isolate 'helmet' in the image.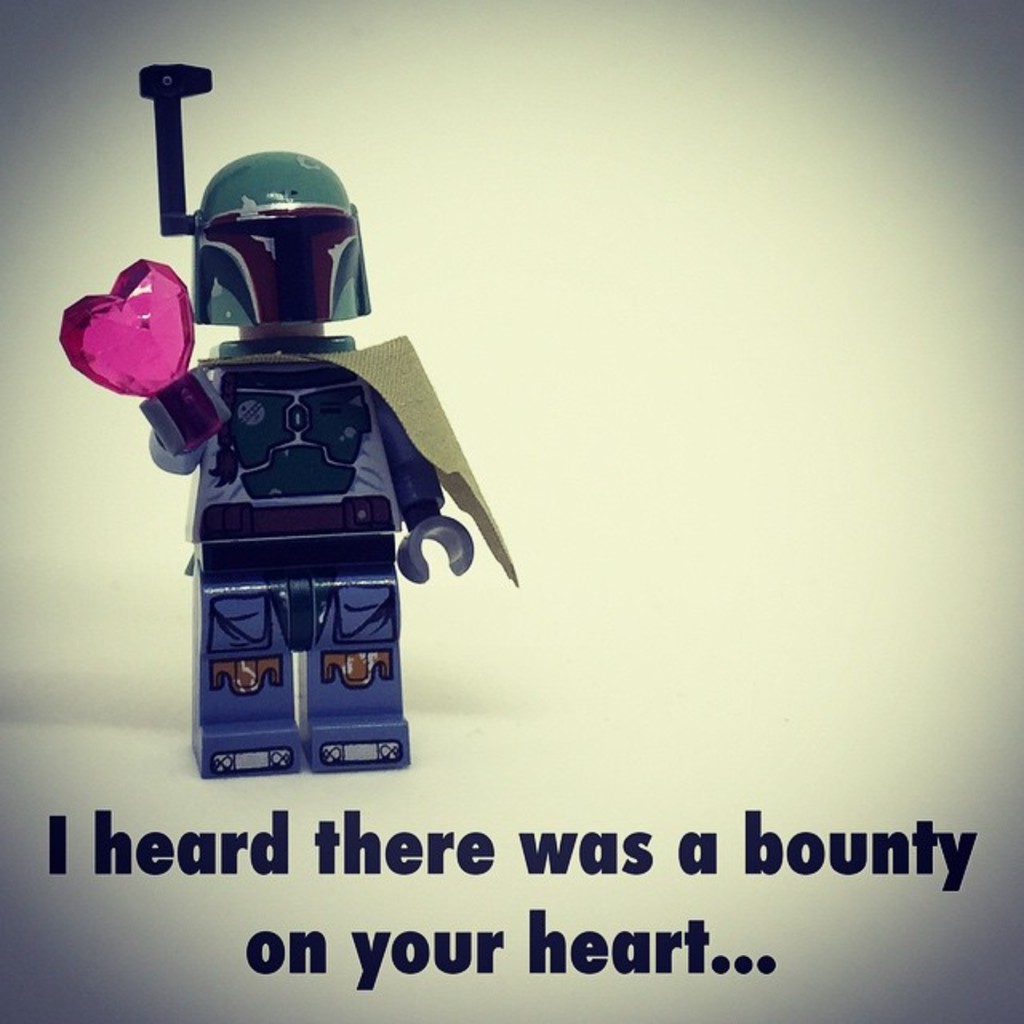
Isolated region: [134,136,362,358].
